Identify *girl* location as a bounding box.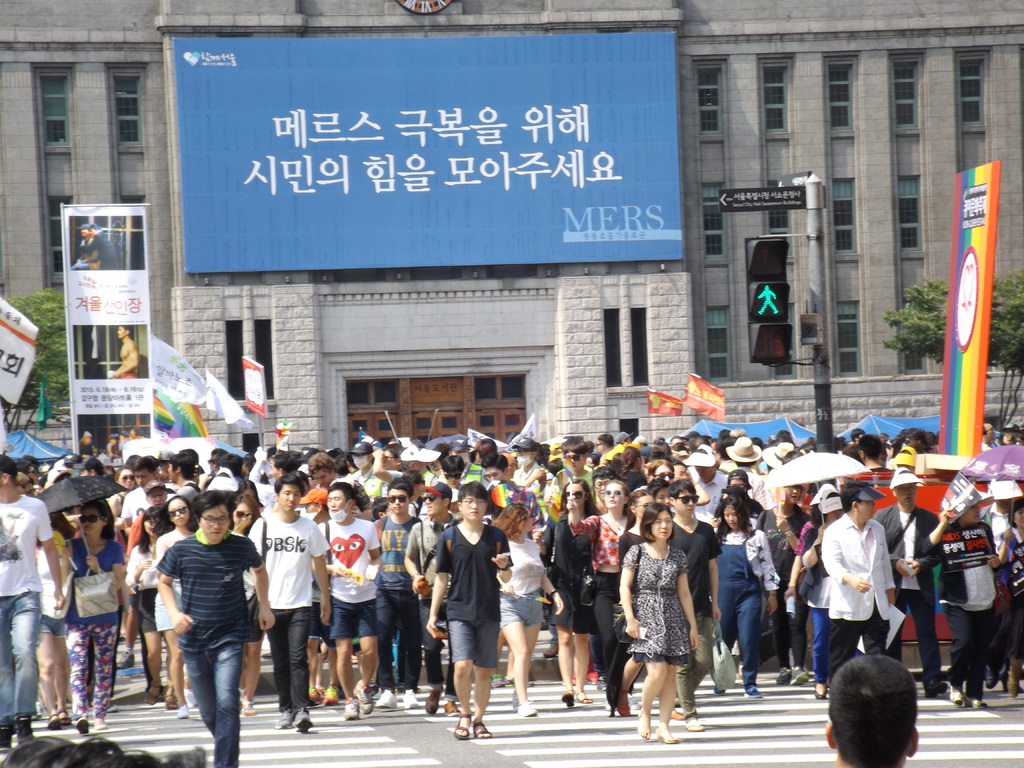
157:494:200:717.
